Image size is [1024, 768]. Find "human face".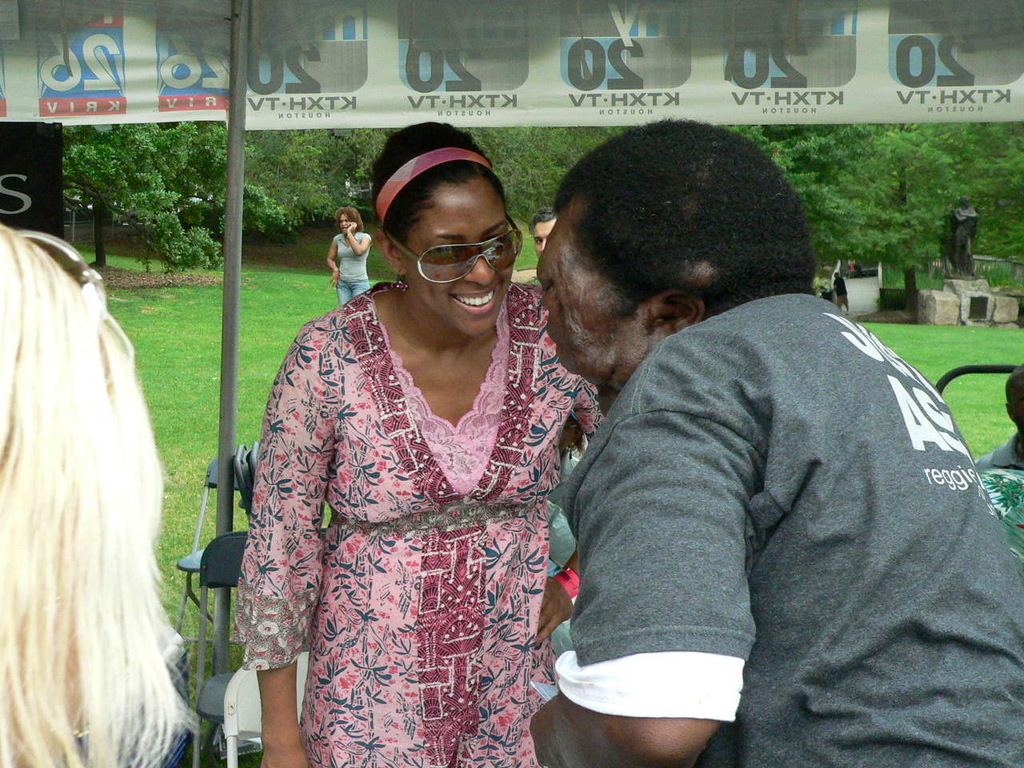
bbox(407, 181, 514, 330).
